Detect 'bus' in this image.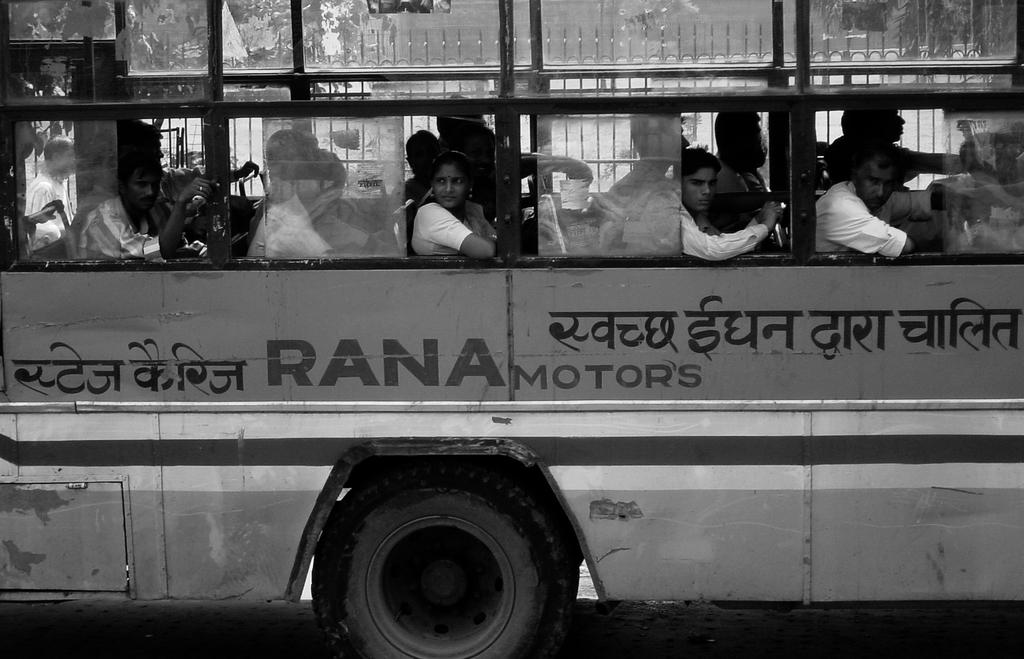
Detection: 1/0/1023/658.
